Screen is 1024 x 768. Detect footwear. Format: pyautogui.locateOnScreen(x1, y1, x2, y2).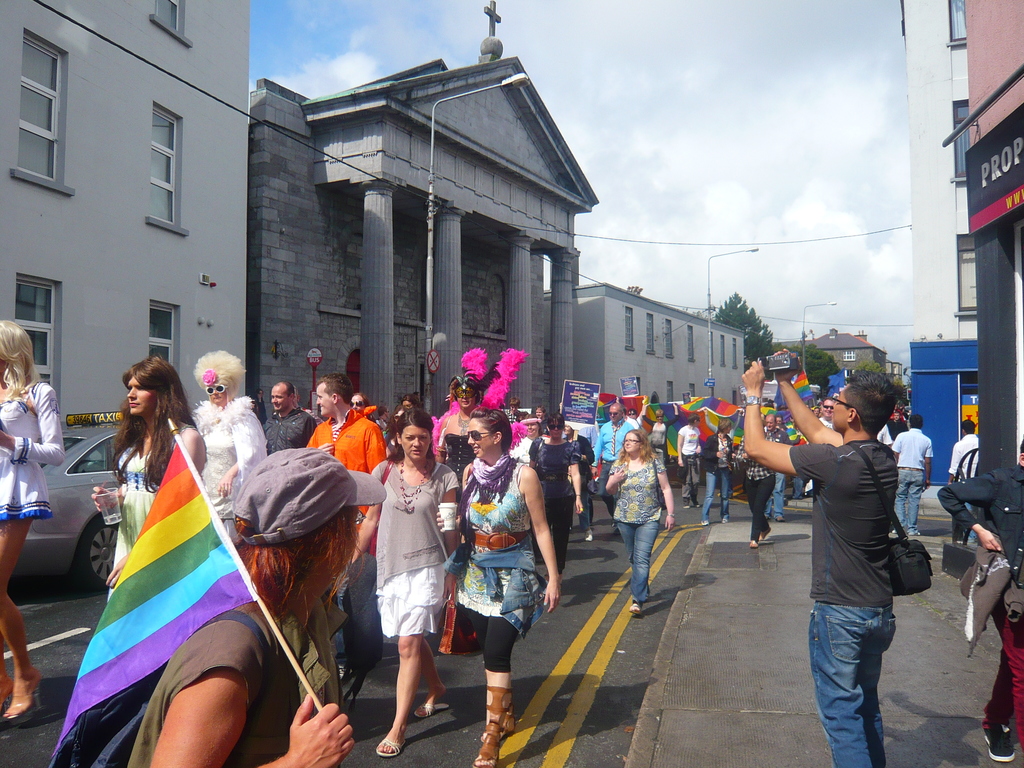
pyautogui.locateOnScreen(611, 520, 618, 527).
